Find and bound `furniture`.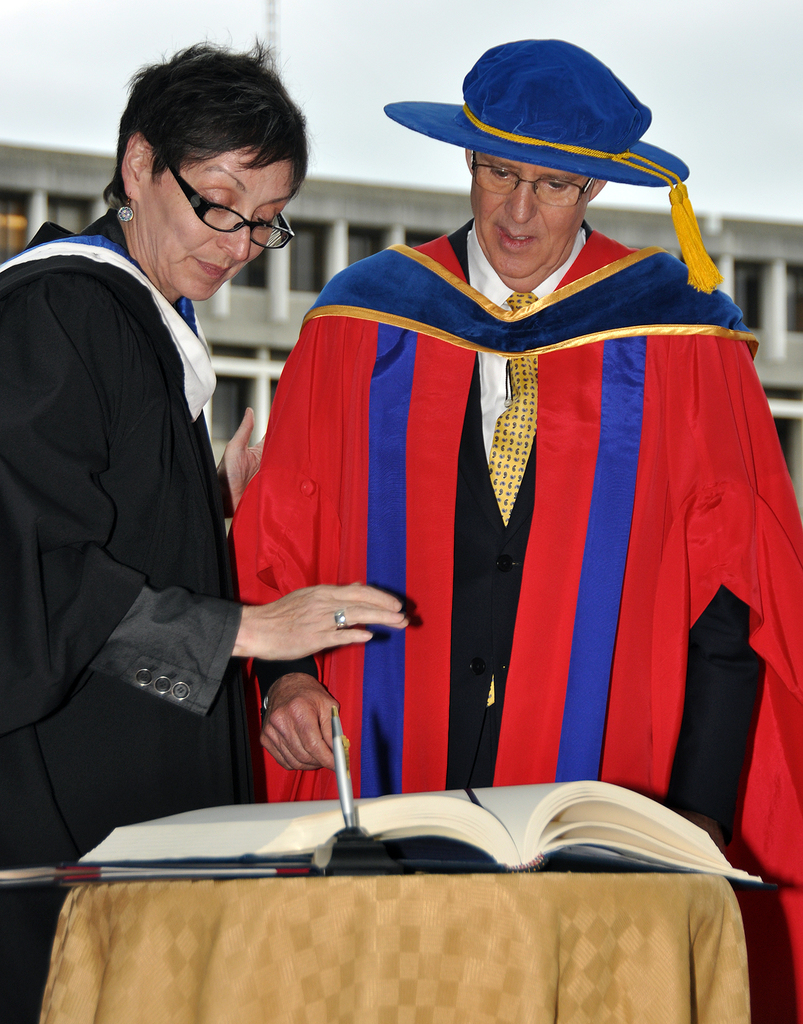
Bound: (40, 871, 745, 1023).
